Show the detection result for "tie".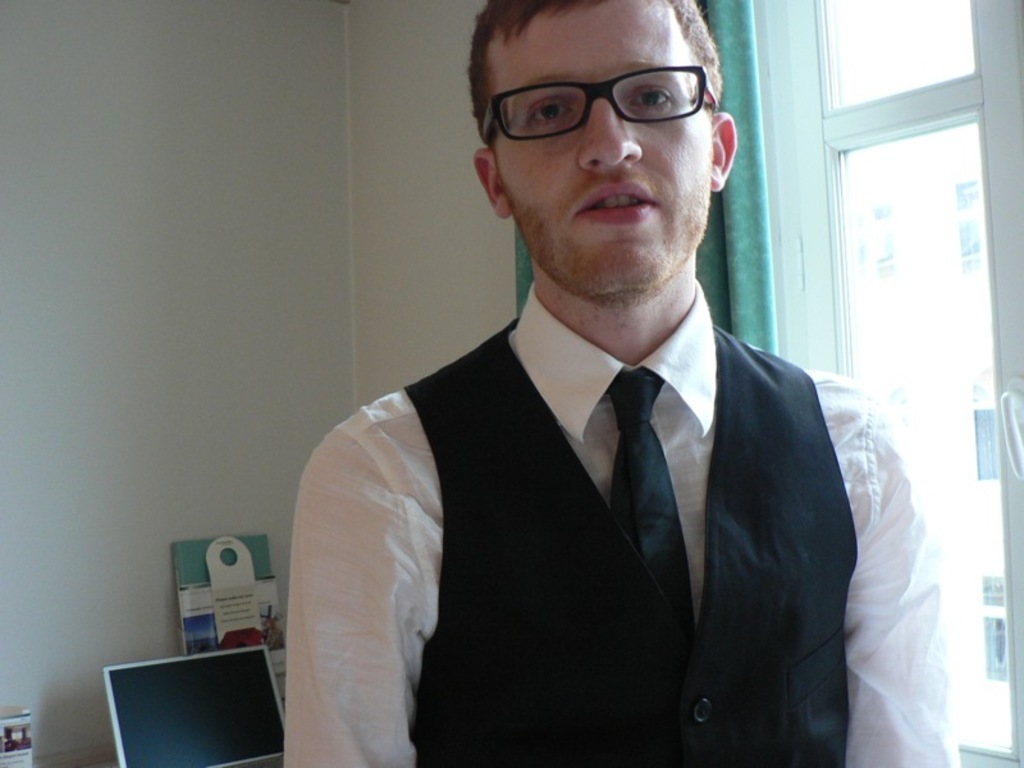
rect(604, 367, 704, 636).
